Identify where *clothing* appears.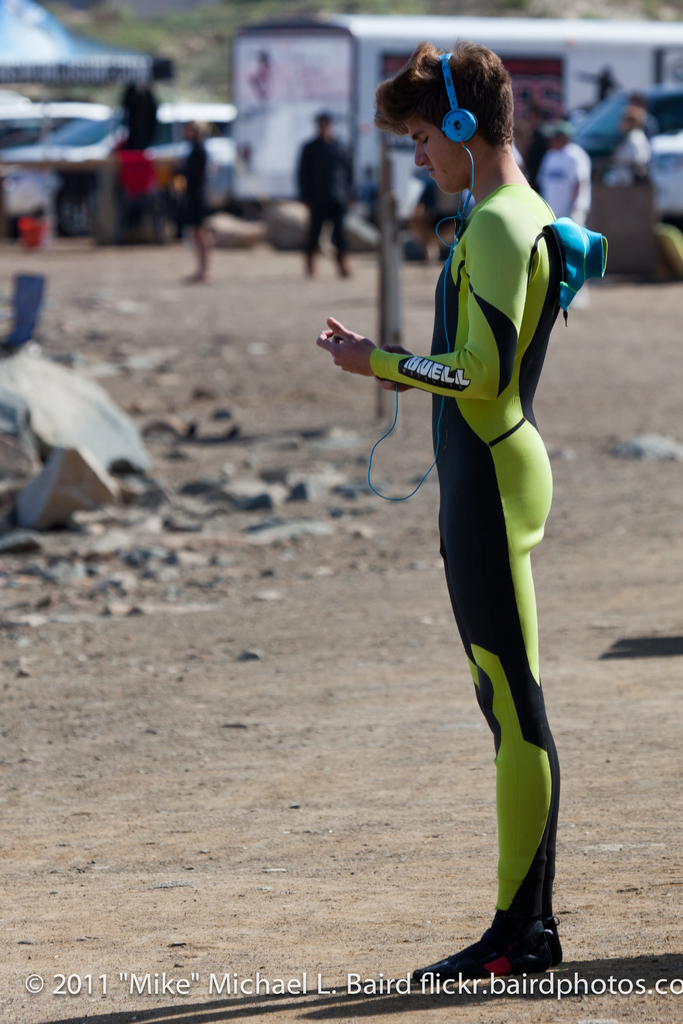
Appears at 376:179:568:922.
